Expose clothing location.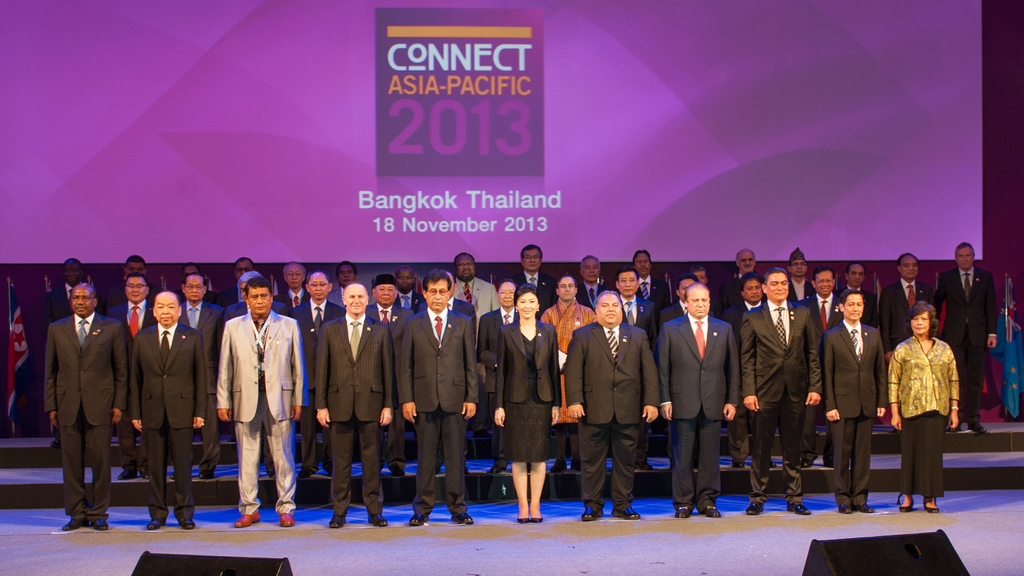
Exposed at [x1=817, y1=317, x2=888, y2=498].
